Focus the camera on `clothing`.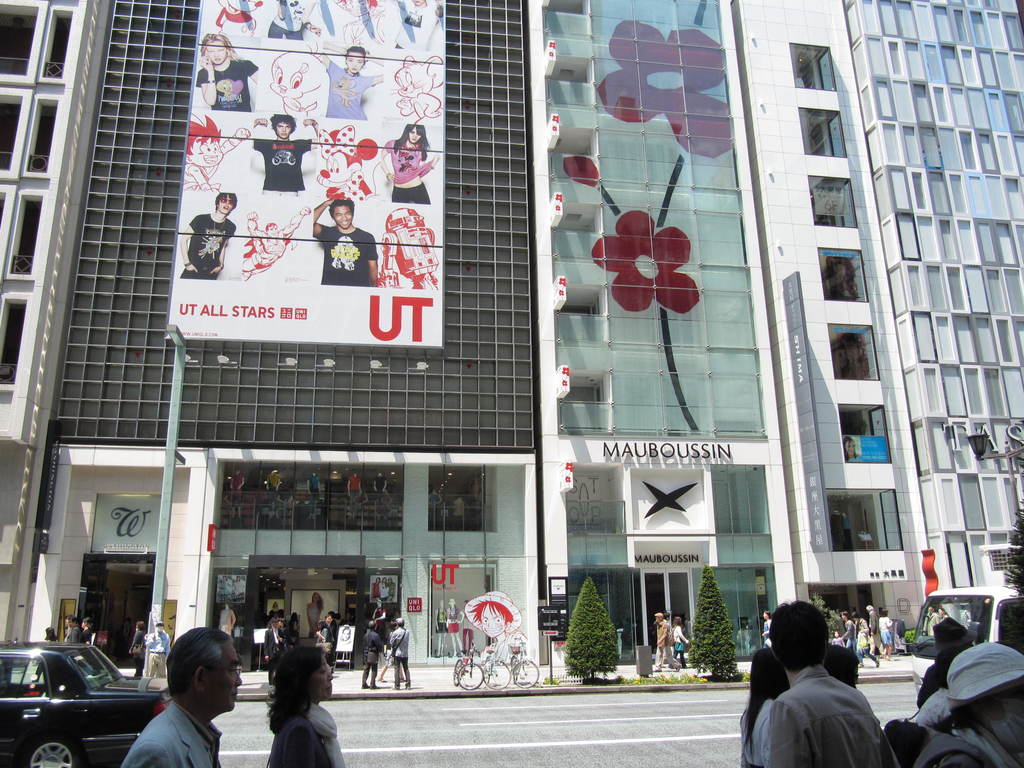
Focus region: rect(266, 698, 342, 767).
